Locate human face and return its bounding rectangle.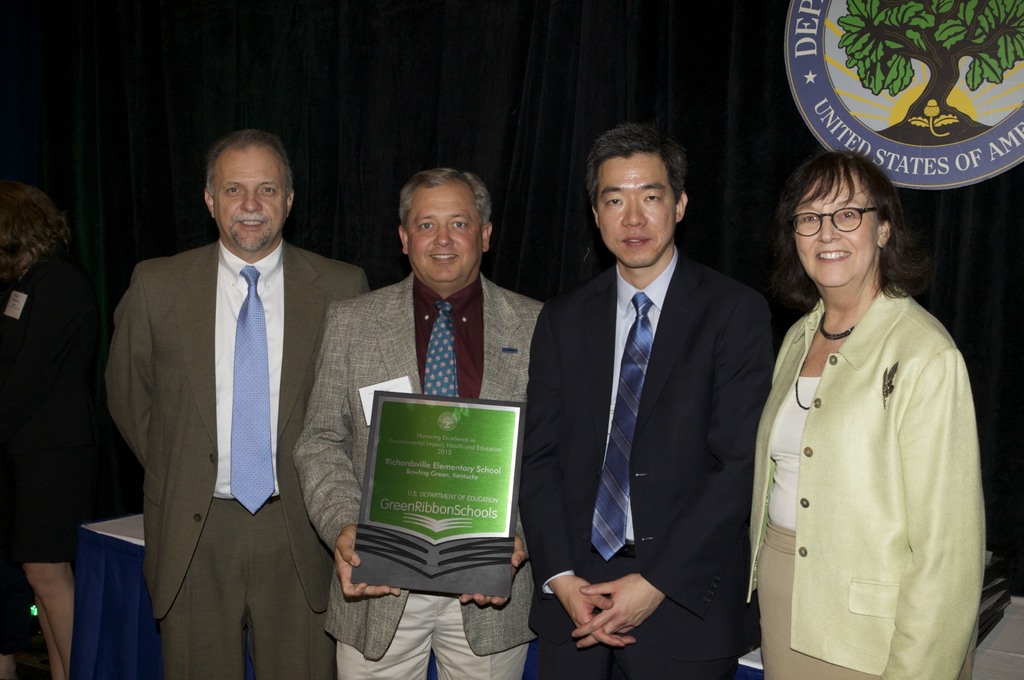
region(410, 187, 491, 288).
